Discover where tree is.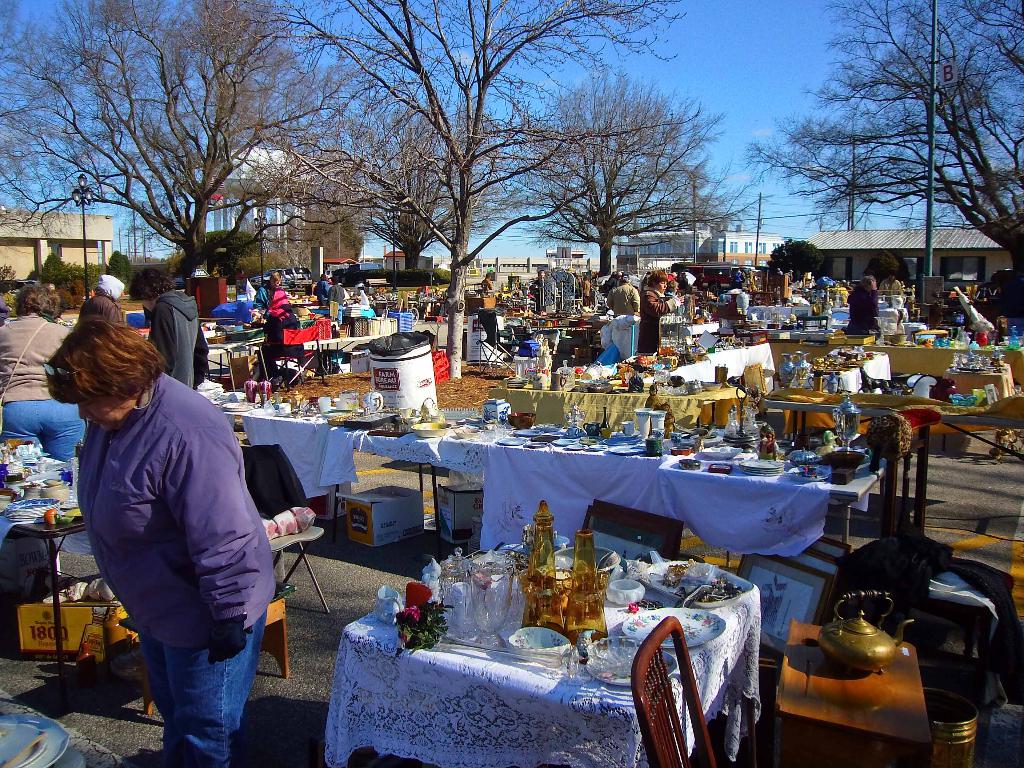
Discovered at x1=518, y1=68, x2=758, y2=281.
